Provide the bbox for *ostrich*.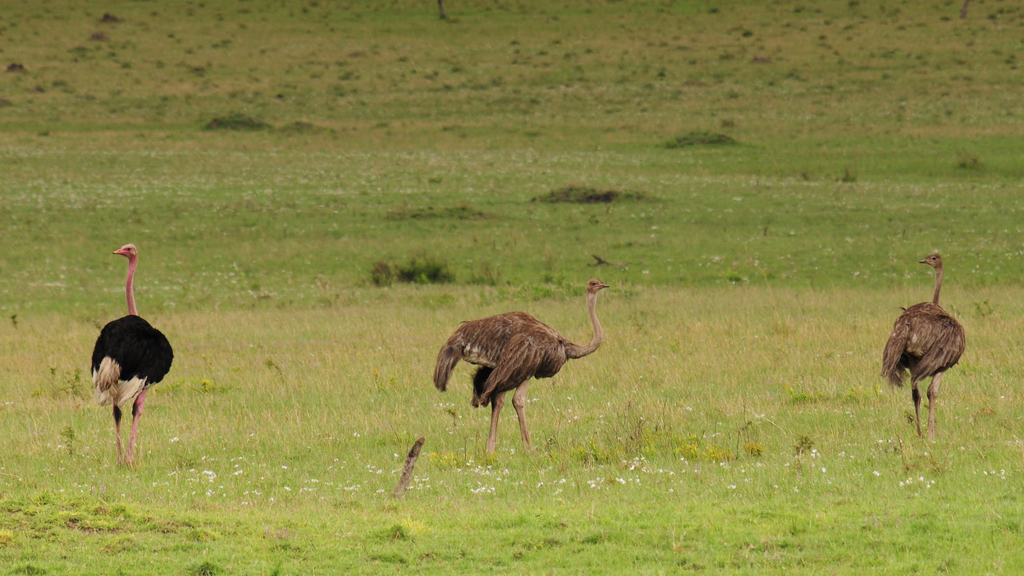
Rect(436, 277, 612, 464).
